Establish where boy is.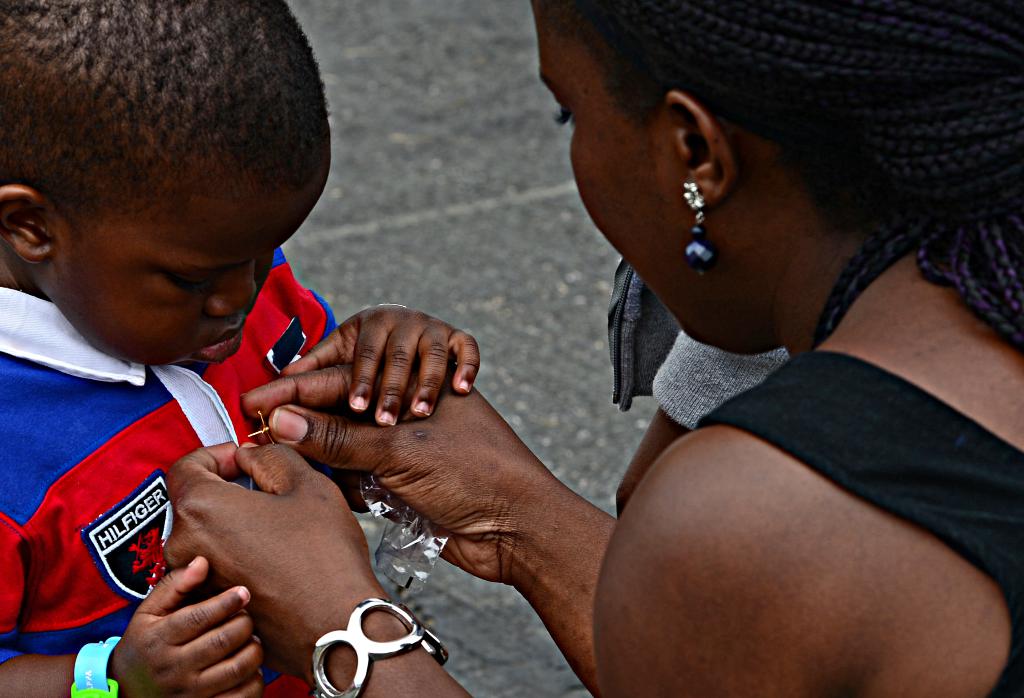
Established at <region>0, 0, 490, 697</region>.
